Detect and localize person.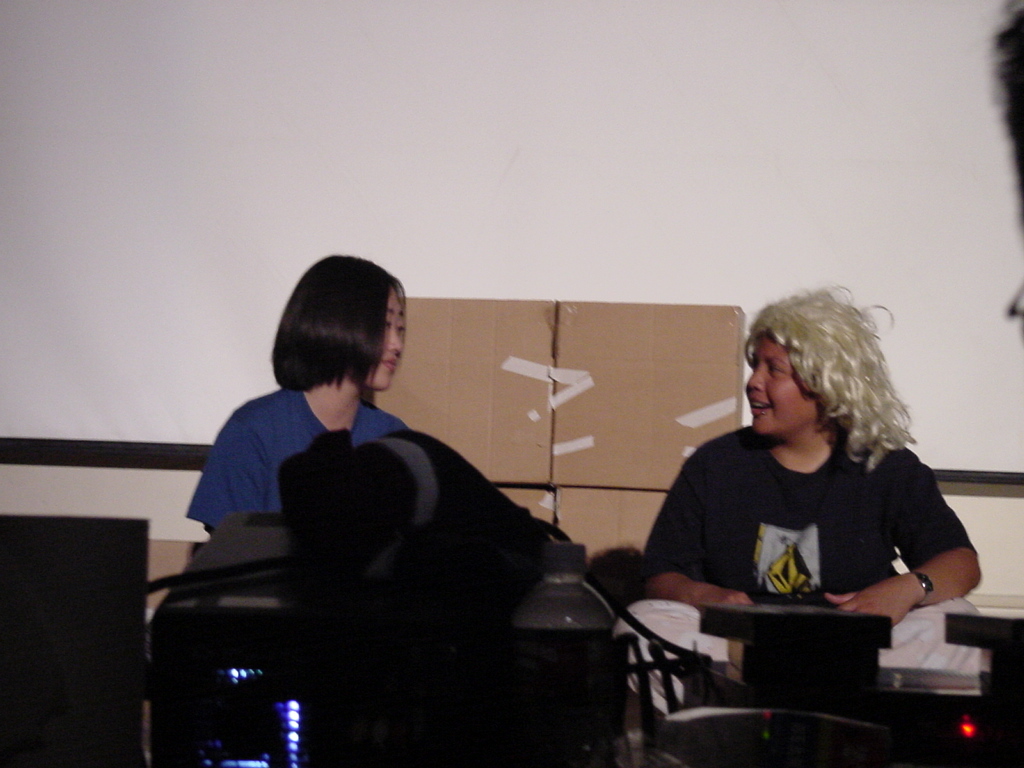
Localized at bbox=[165, 245, 425, 767].
